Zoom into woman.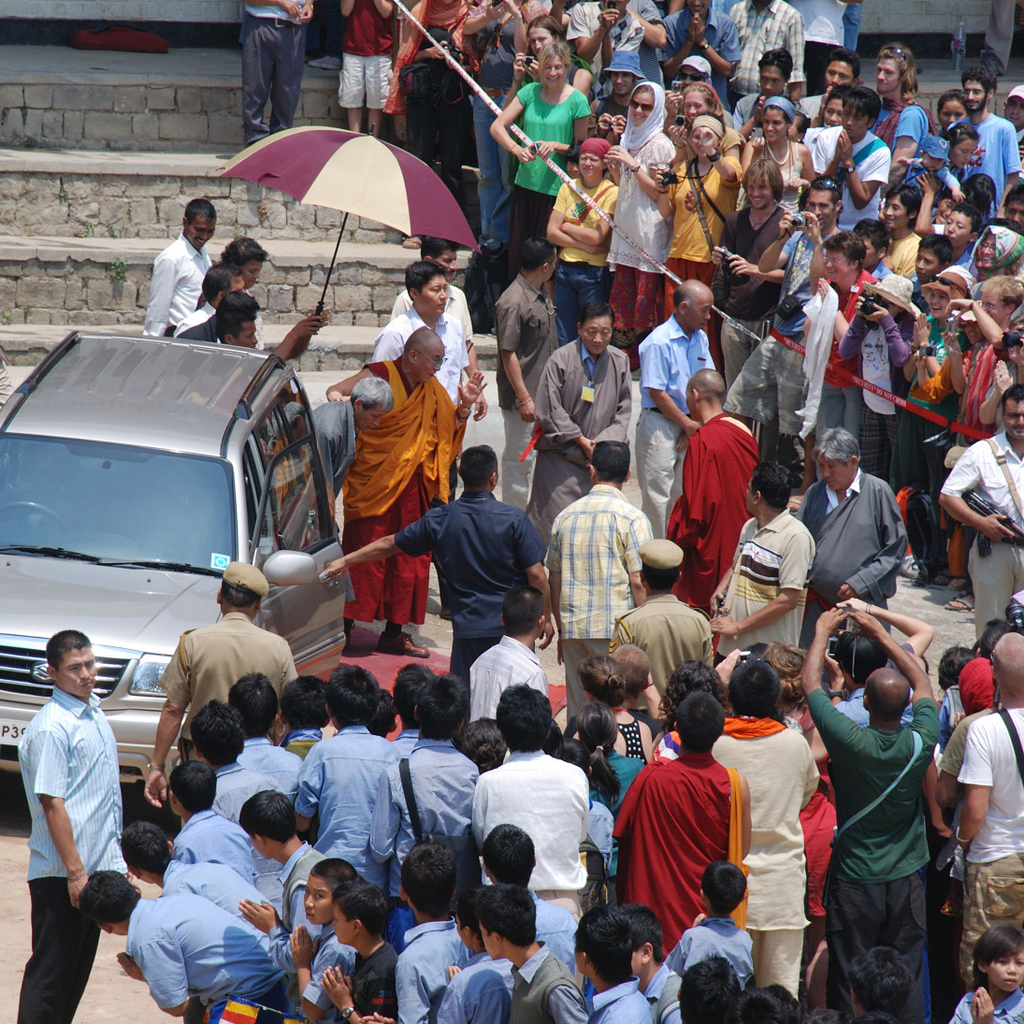
Zoom target: x1=723, y1=640, x2=844, y2=1023.
